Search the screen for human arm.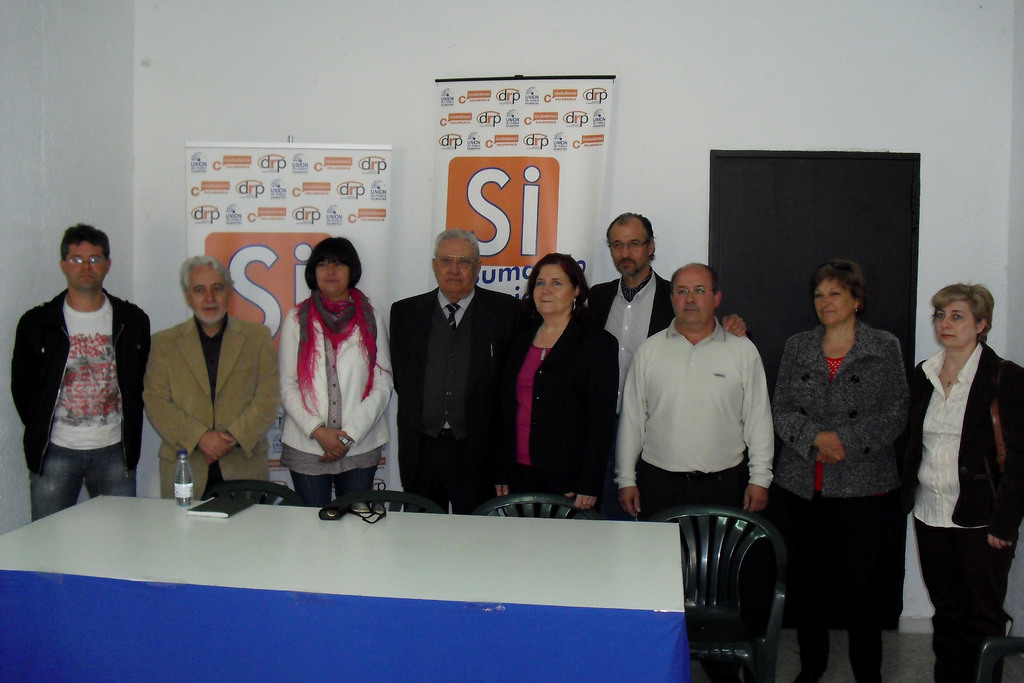
Found at locate(611, 345, 651, 518).
